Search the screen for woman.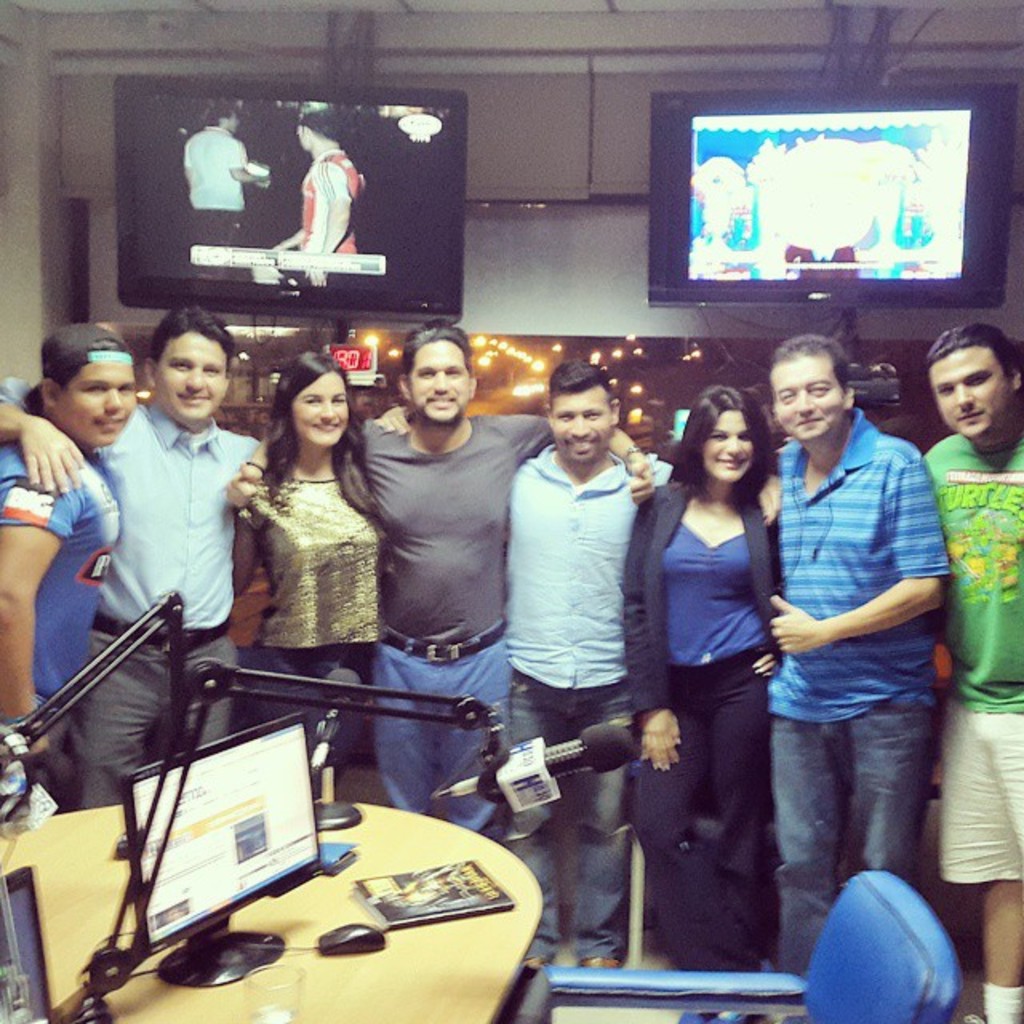
Found at [x1=216, y1=344, x2=376, y2=706].
